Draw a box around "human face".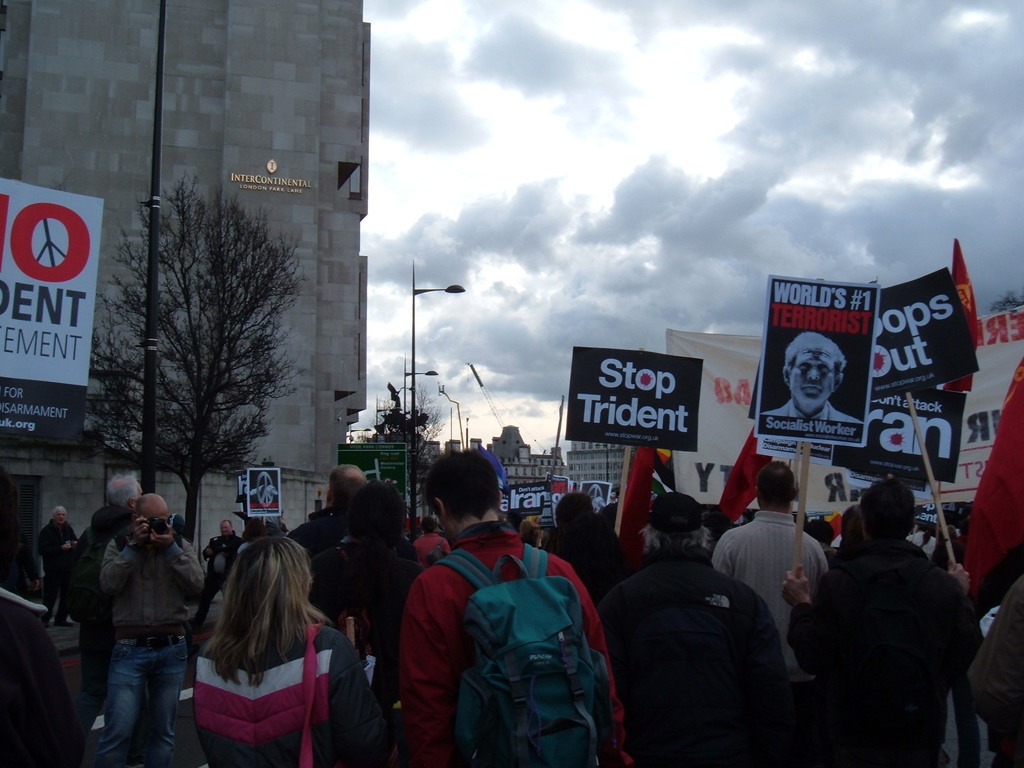
[x1=54, y1=509, x2=68, y2=525].
